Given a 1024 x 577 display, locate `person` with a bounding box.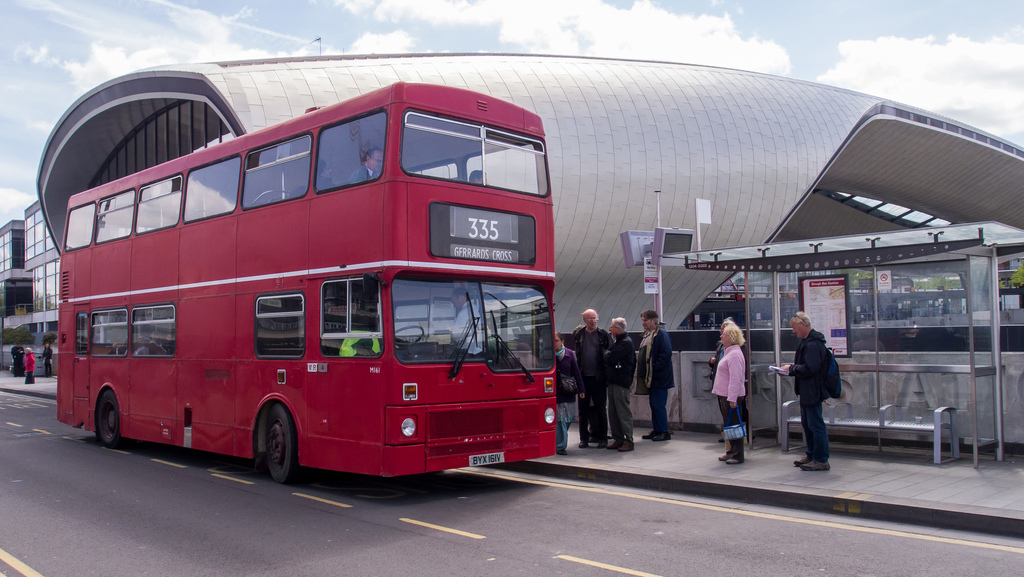
Located: (636, 309, 675, 447).
